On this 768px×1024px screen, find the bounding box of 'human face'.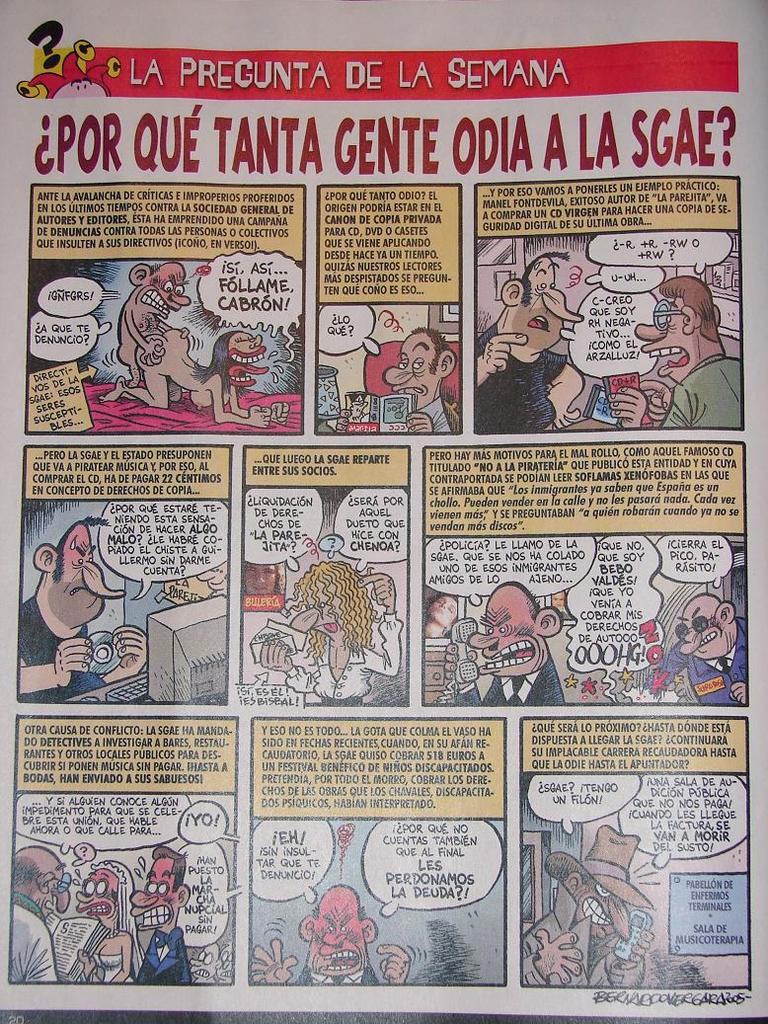
Bounding box: bbox=[465, 592, 546, 679].
